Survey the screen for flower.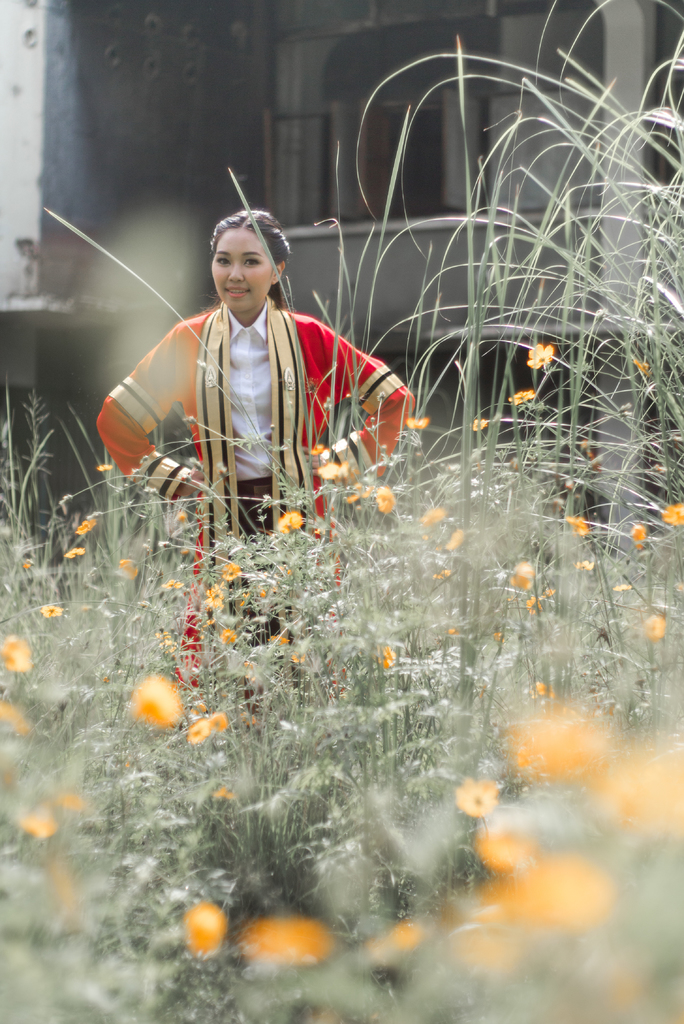
Survey found: bbox=(126, 672, 183, 733).
